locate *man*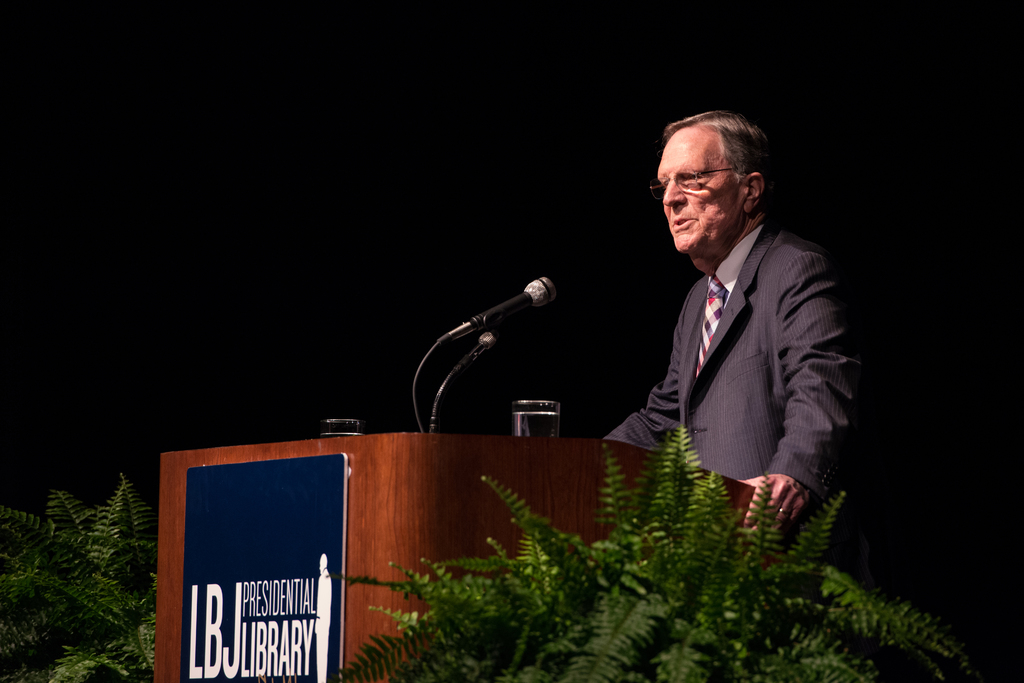
l=606, t=111, r=859, b=532
